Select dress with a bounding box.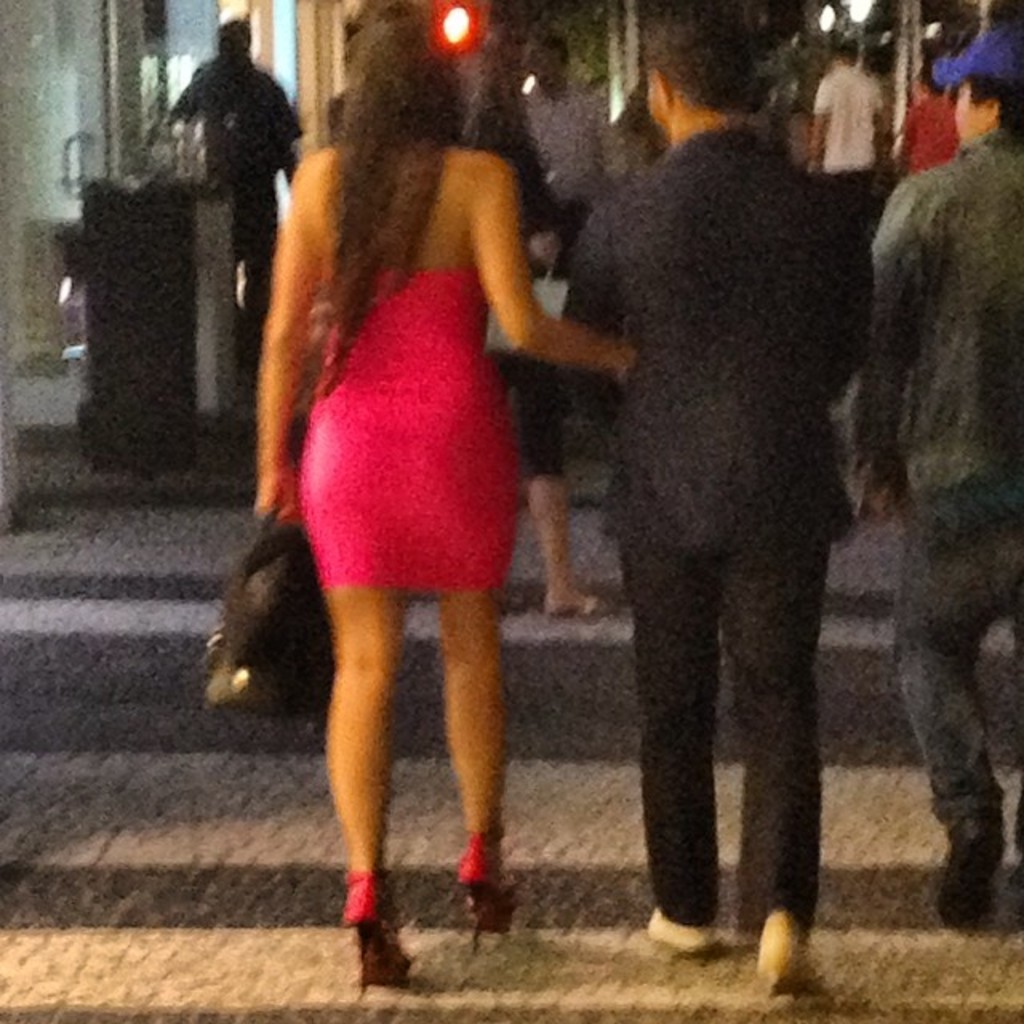
[298,269,522,594].
